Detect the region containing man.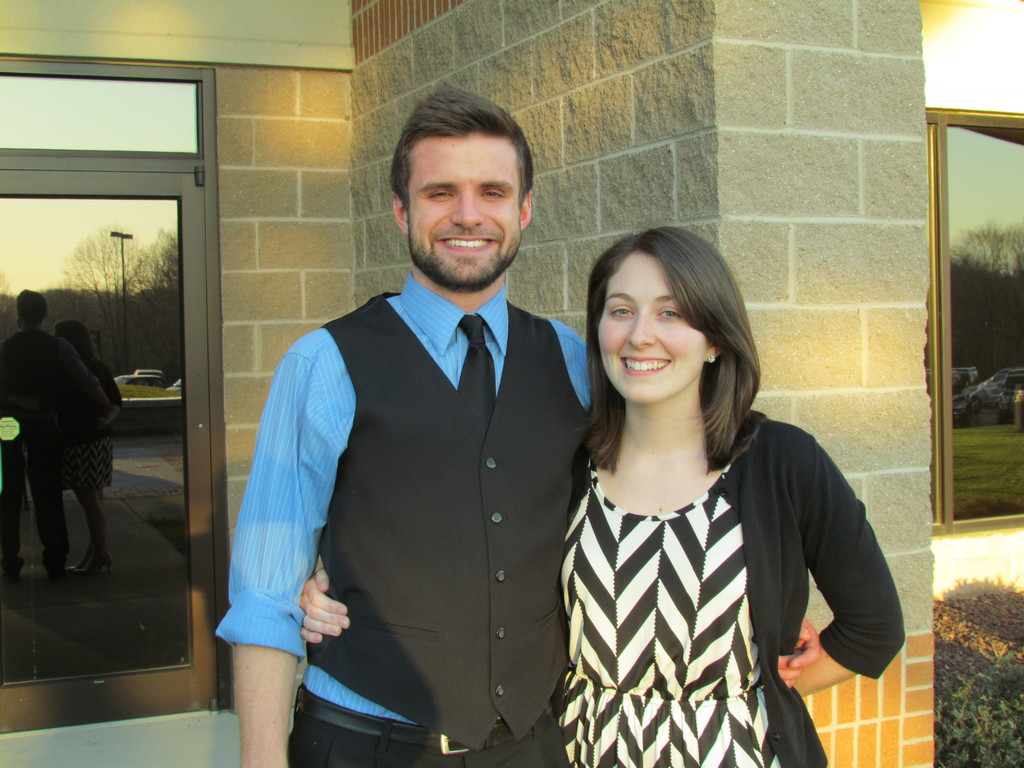
<box>6,282,122,589</box>.
